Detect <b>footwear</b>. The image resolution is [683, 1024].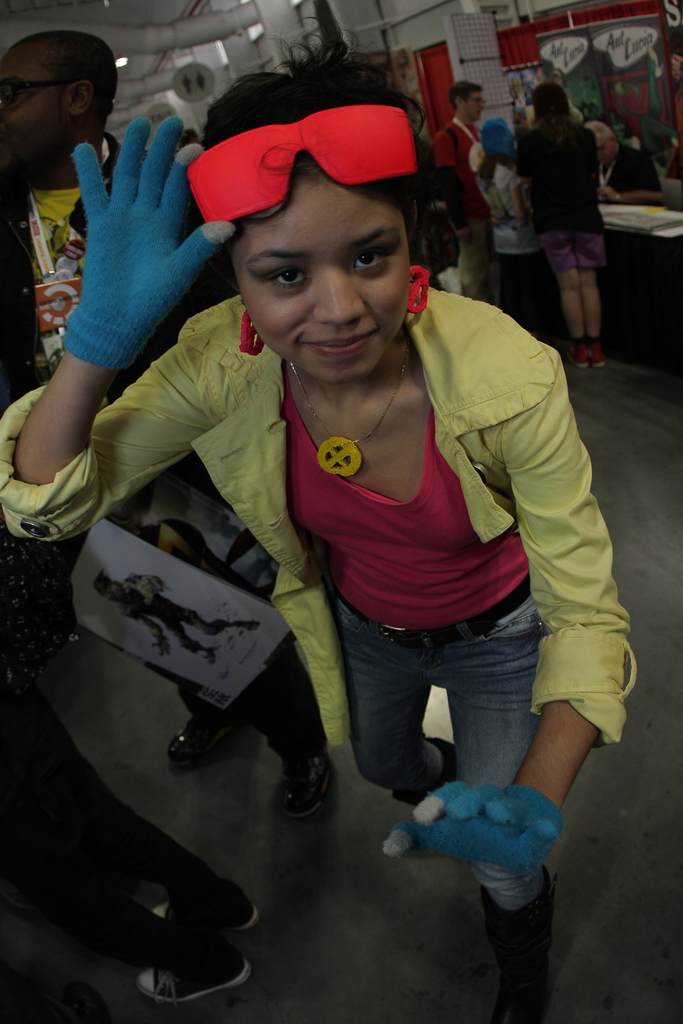
Rect(117, 938, 238, 1006).
